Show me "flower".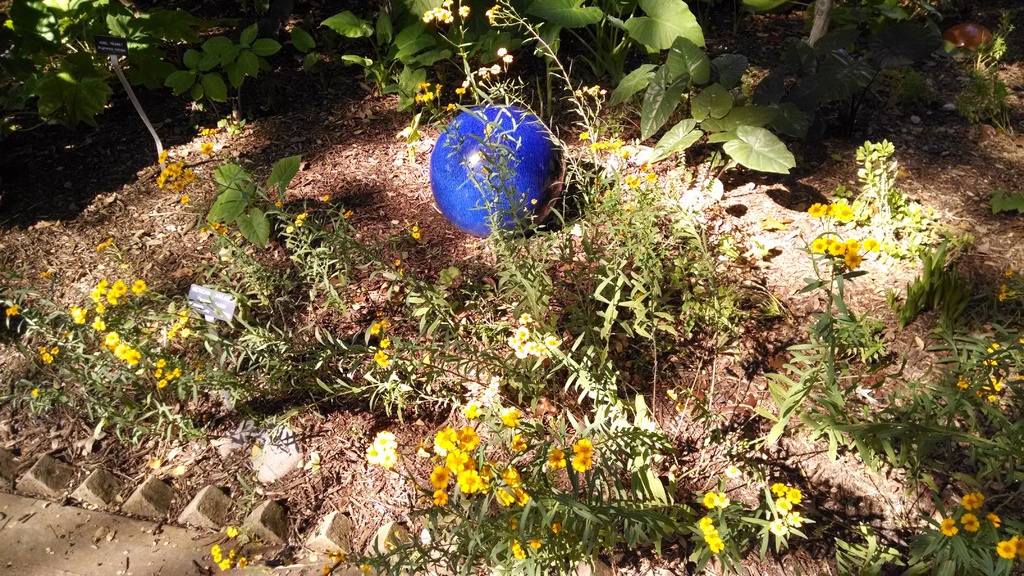
"flower" is here: x1=768, y1=481, x2=786, y2=497.
